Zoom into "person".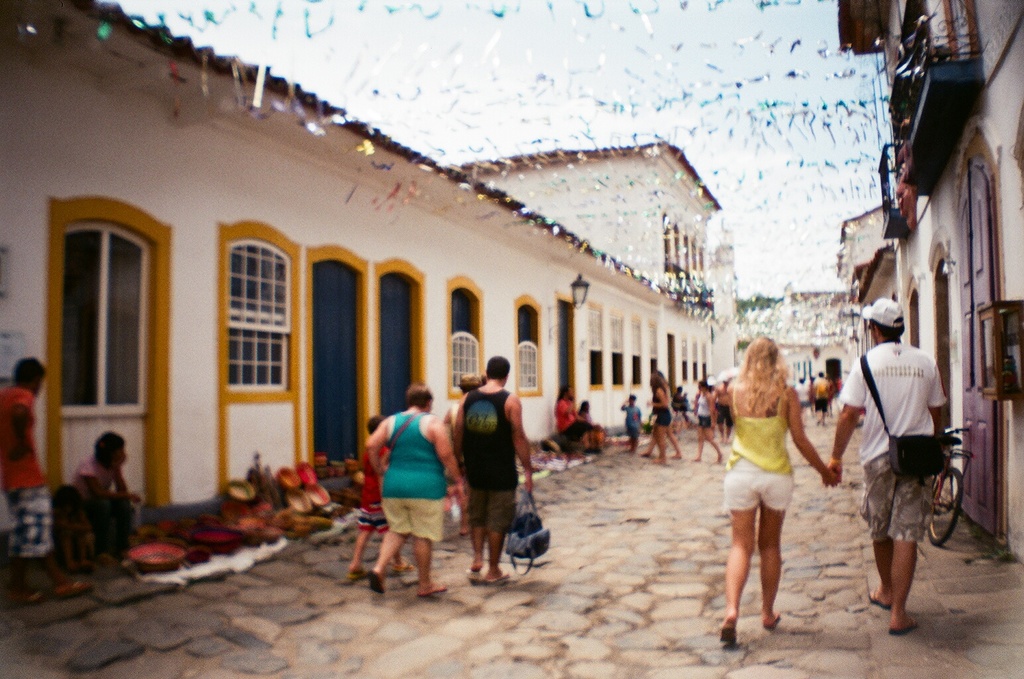
Zoom target: <region>719, 335, 838, 650</region>.
